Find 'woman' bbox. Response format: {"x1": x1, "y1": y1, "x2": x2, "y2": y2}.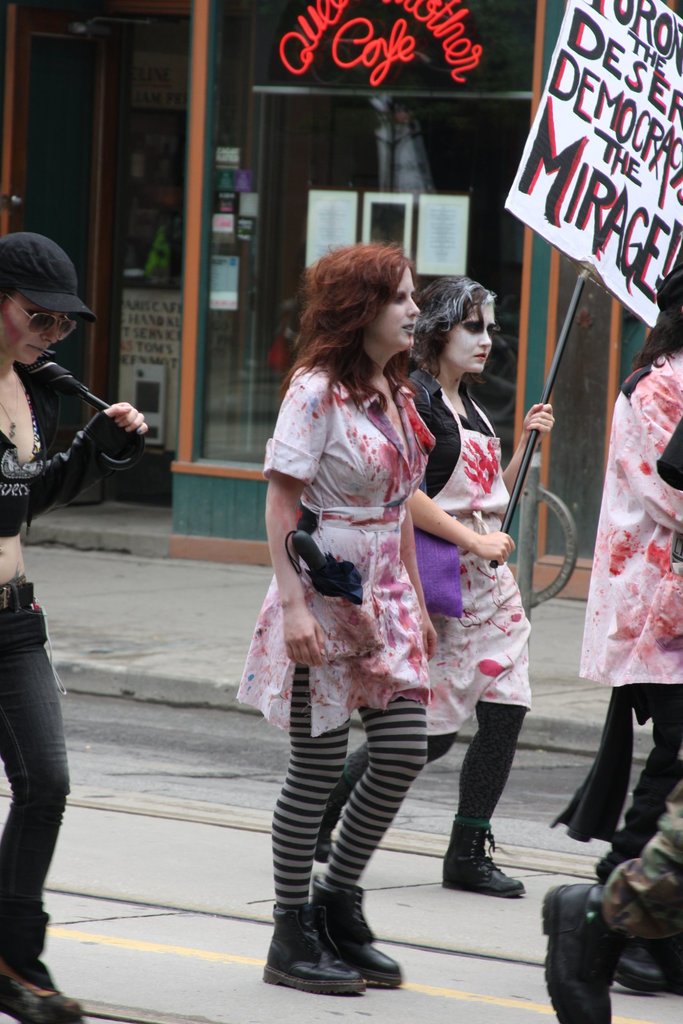
{"x1": 0, "y1": 232, "x2": 148, "y2": 1022}.
